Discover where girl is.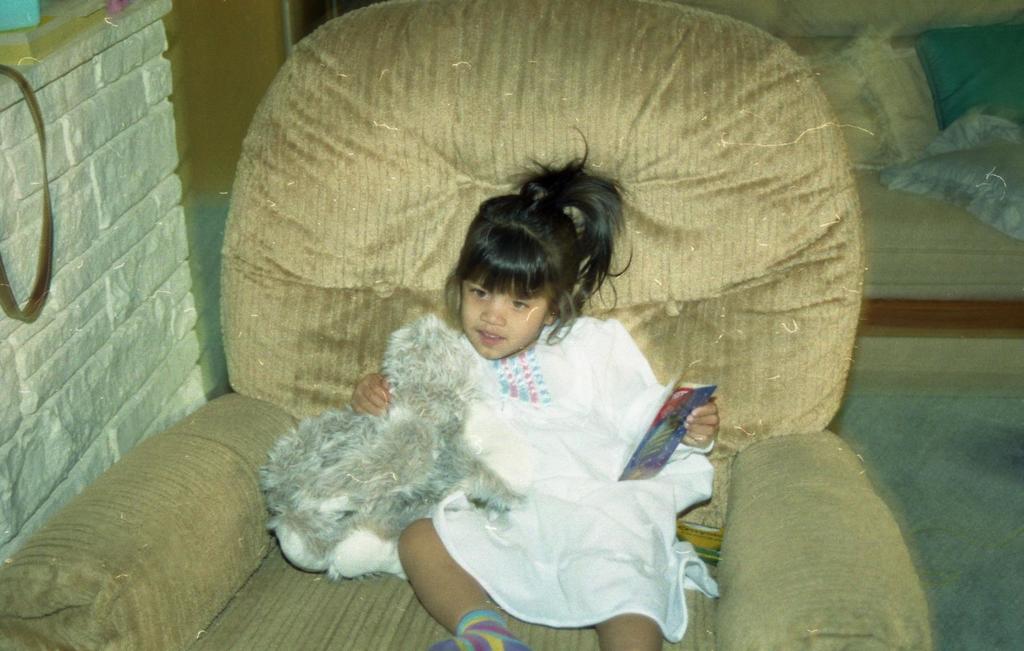
Discovered at left=351, top=115, right=724, bottom=650.
